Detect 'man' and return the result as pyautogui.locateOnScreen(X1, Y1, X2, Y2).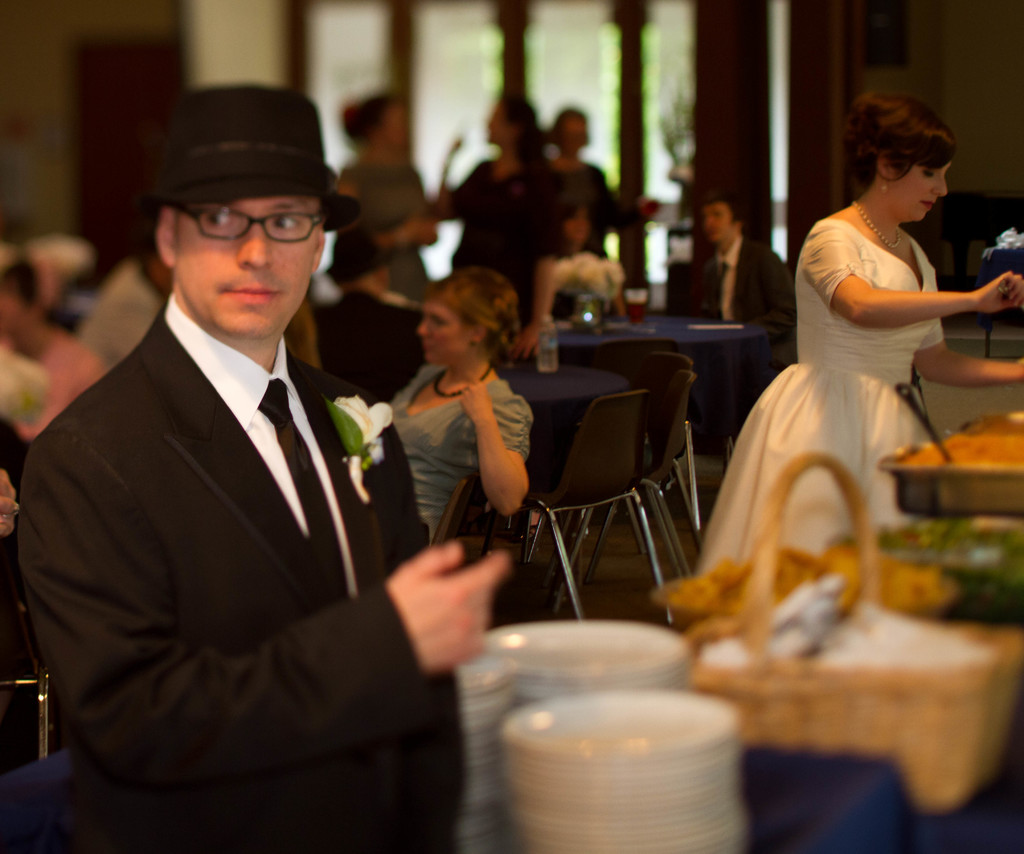
pyautogui.locateOnScreen(33, 78, 481, 834).
